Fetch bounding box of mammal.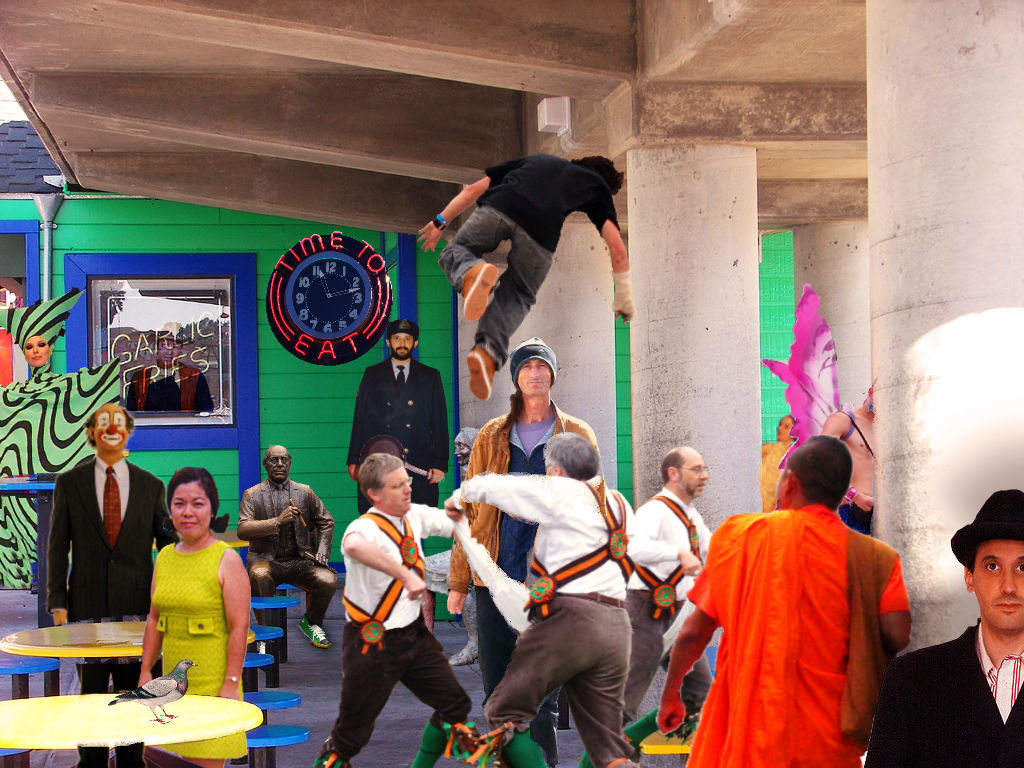
Bbox: bbox=(822, 381, 874, 540).
